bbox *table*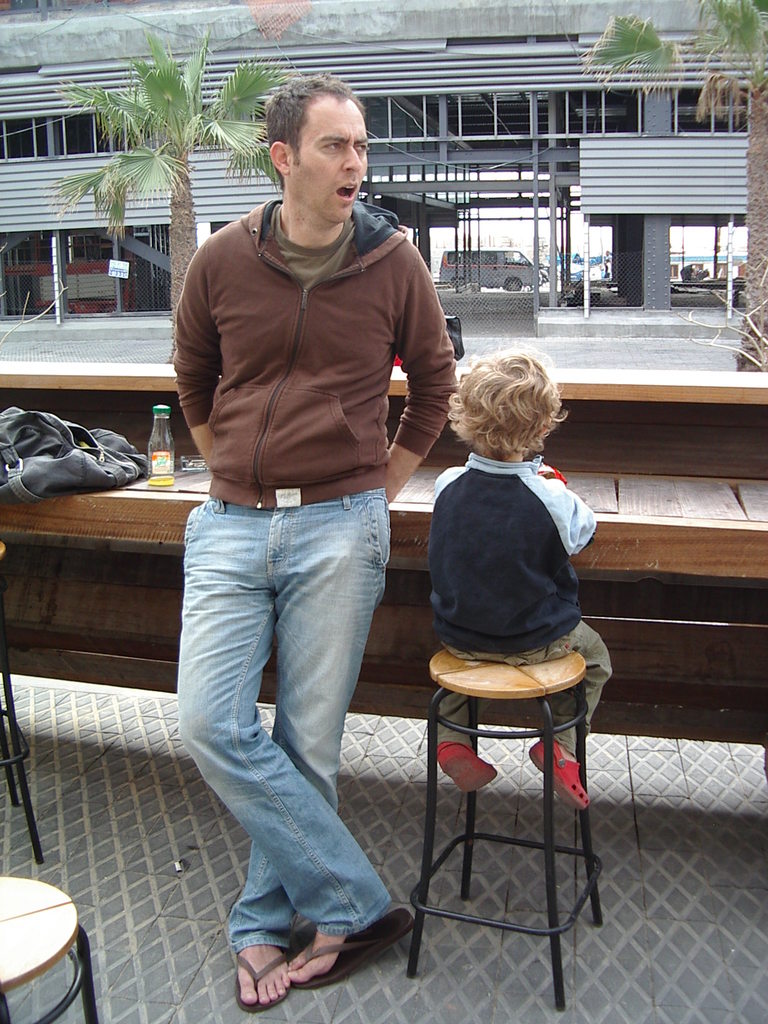
<region>404, 631, 607, 954</region>
